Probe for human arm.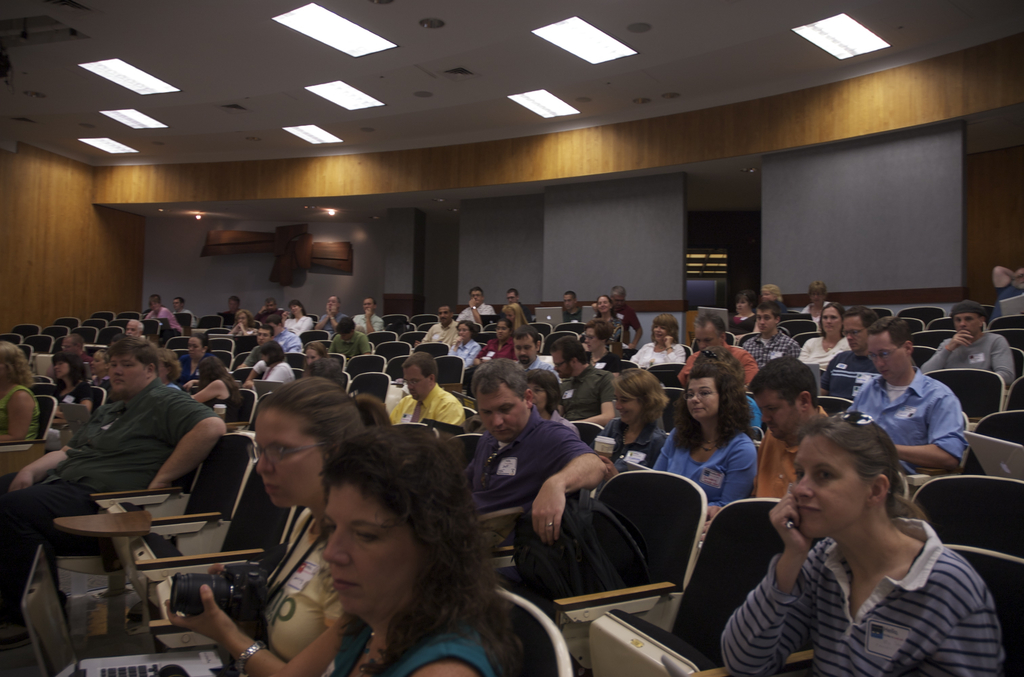
Probe result: box(231, 347, 257, 370).
